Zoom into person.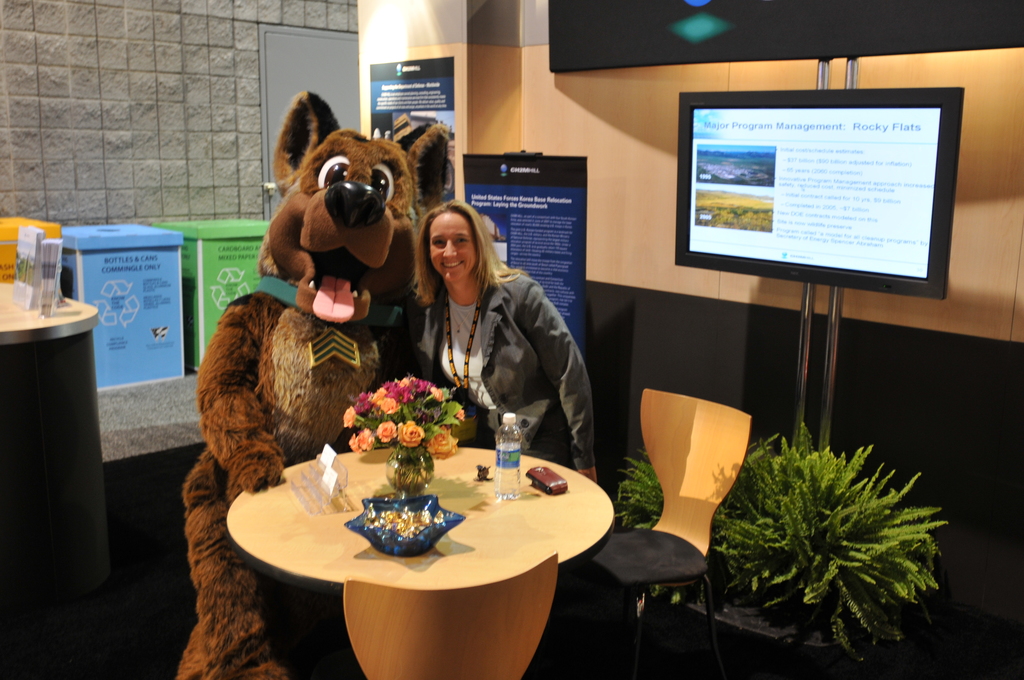
Zoom target: BBox(443, 205, 605, 475).
